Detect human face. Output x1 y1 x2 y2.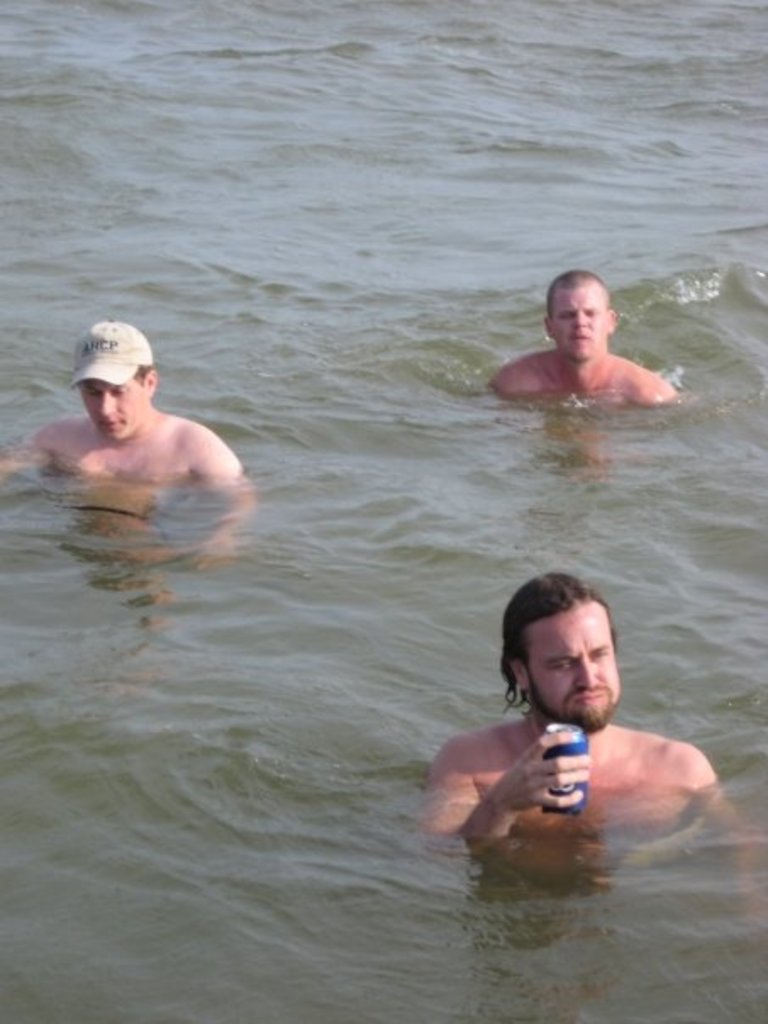
549 285 607 363.
